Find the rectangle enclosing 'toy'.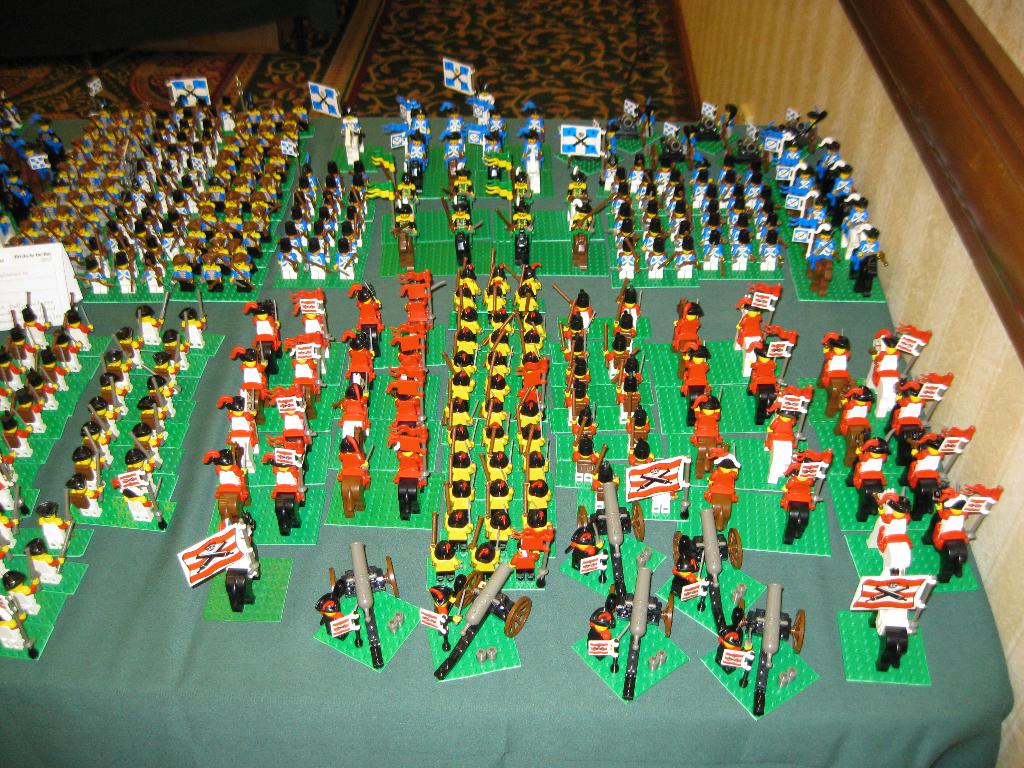
left=776, top=147, right=796, bottom=166.
